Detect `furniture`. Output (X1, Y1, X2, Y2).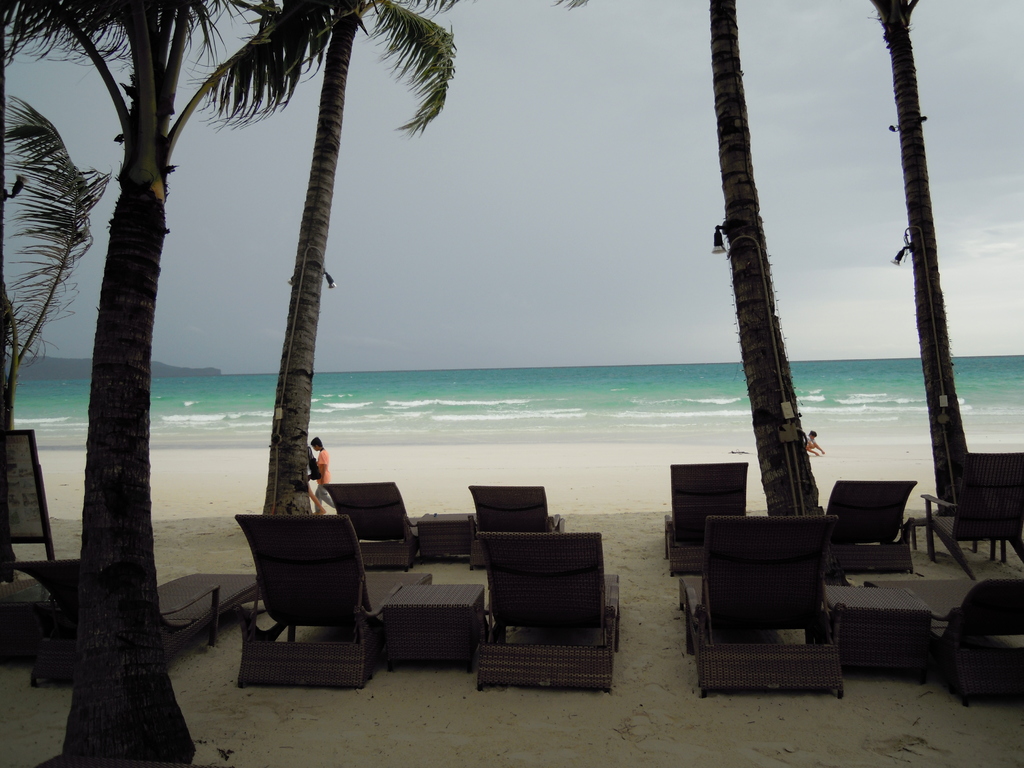
(675, 512, 844, 709).
